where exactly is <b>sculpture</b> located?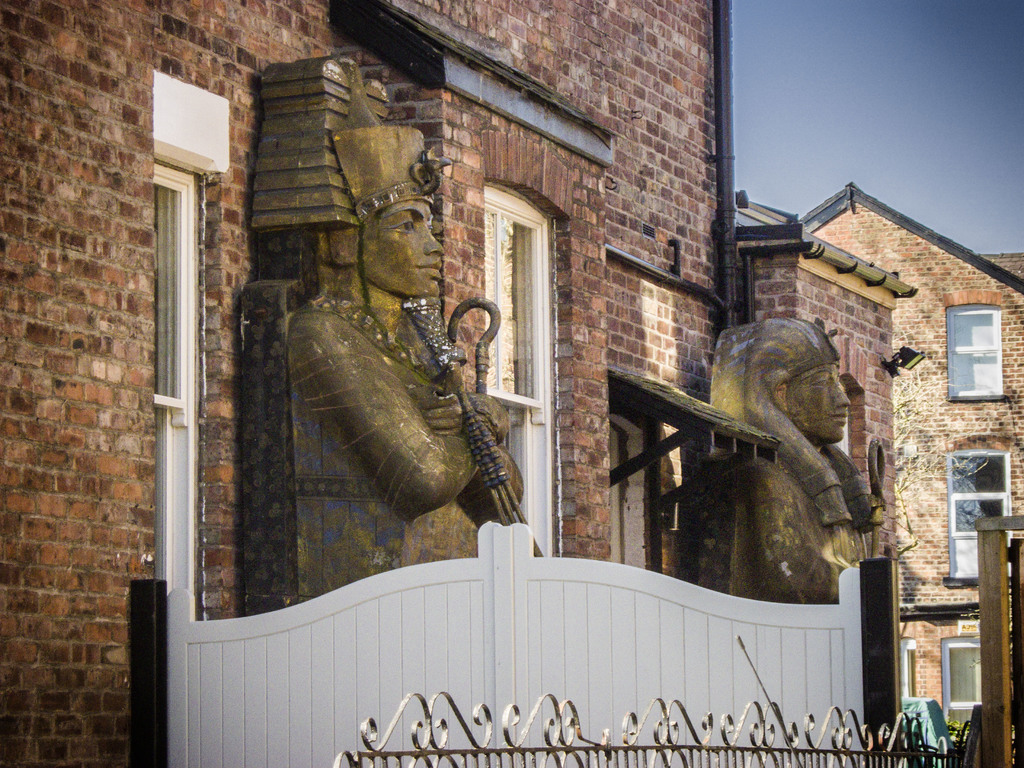
Its bounding box is 618, 314, 909, 636.
